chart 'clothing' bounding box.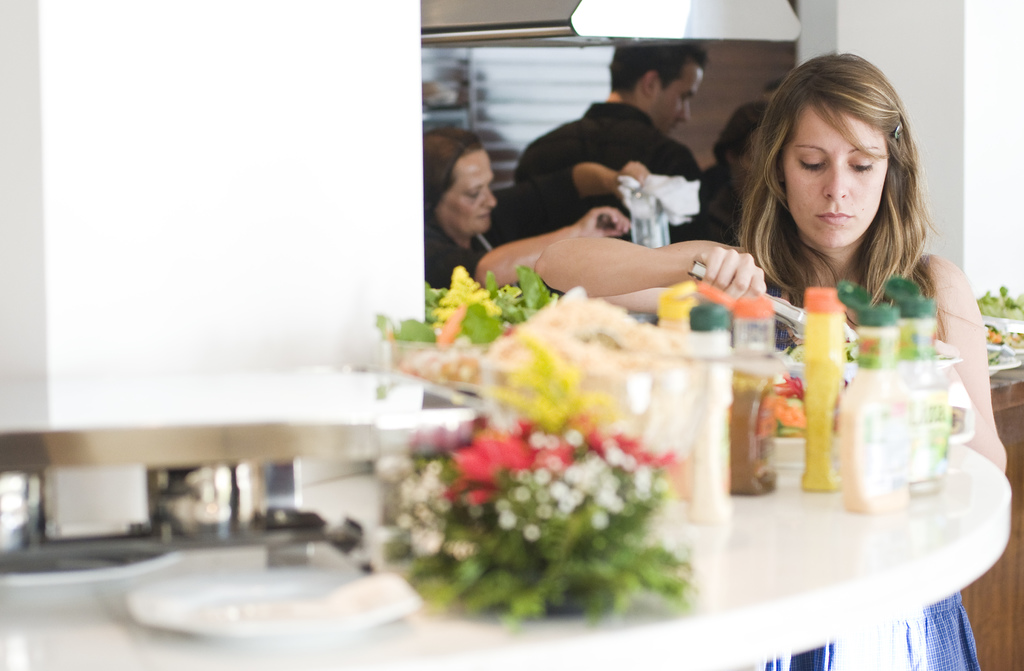
Charted: box=[668, 169, 748, 249].
